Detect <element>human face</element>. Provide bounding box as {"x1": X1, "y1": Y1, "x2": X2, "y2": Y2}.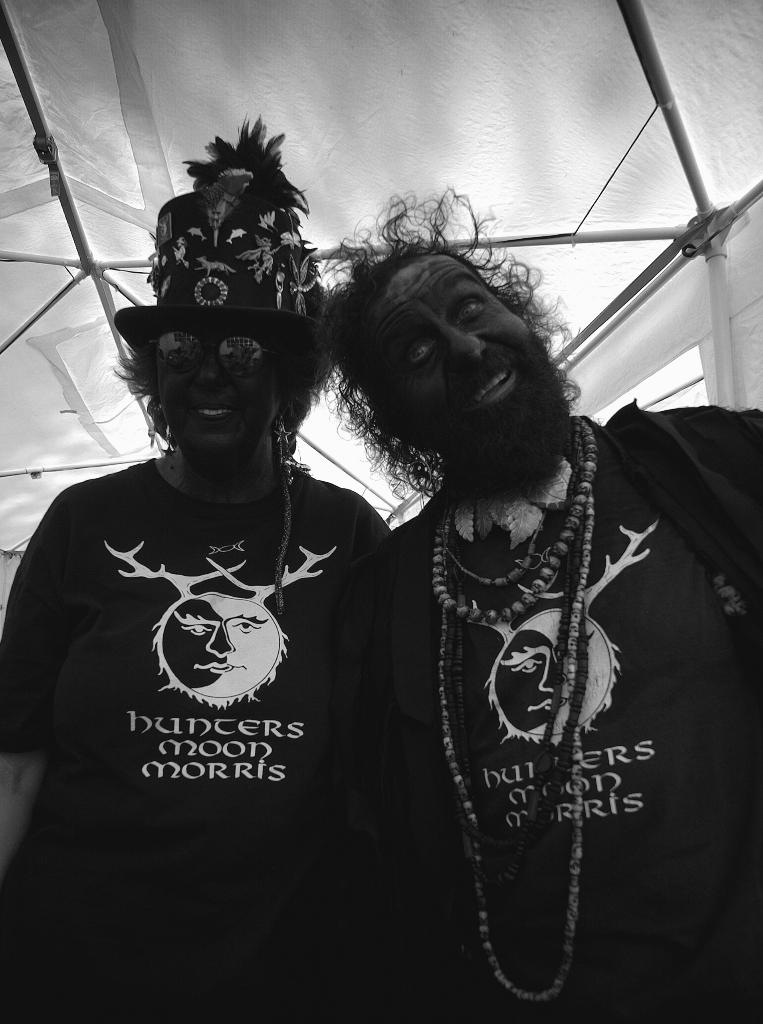
{"x1": 364, "y1": 256, "x2": 537, "y2": 420}.
